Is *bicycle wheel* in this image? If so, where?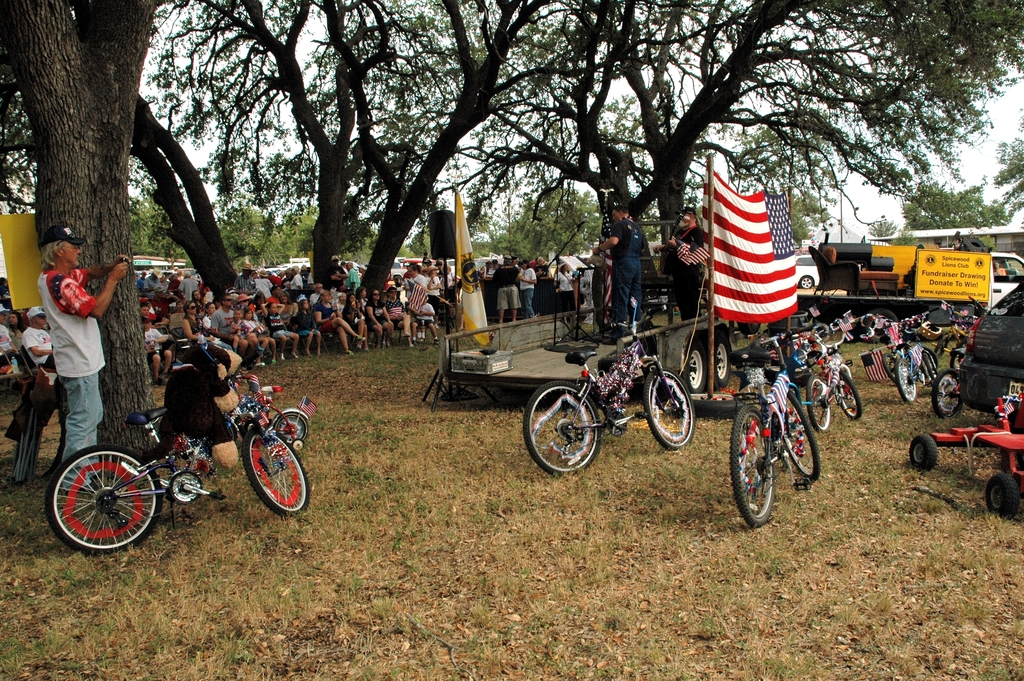
Yes, at l=950, t=349, r=961, b=373.
